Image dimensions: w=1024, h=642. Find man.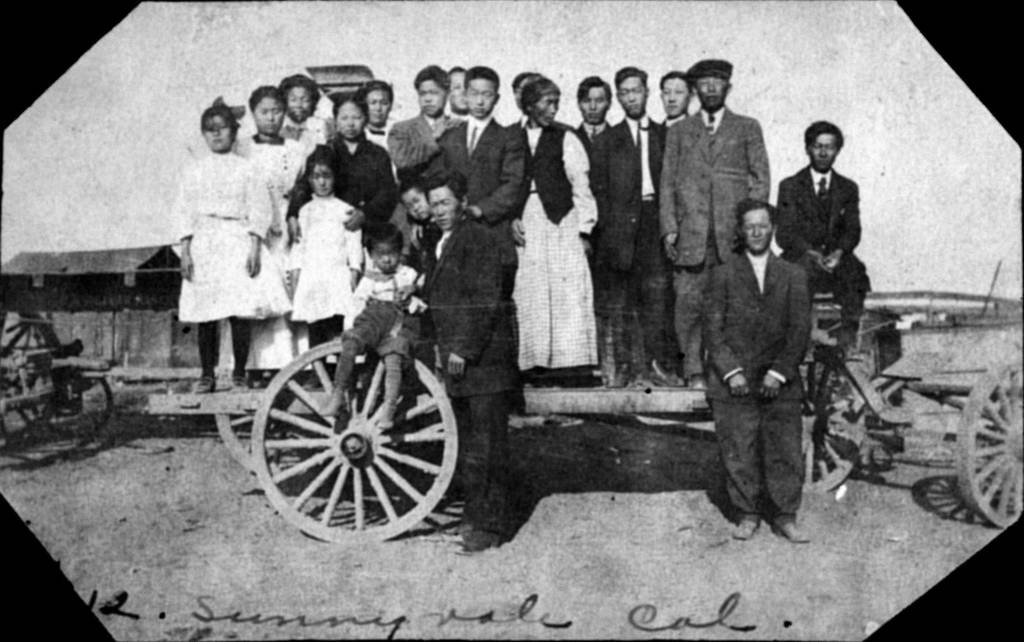
pyautogui.locateOnScreen(431, 65, 525, 246).
